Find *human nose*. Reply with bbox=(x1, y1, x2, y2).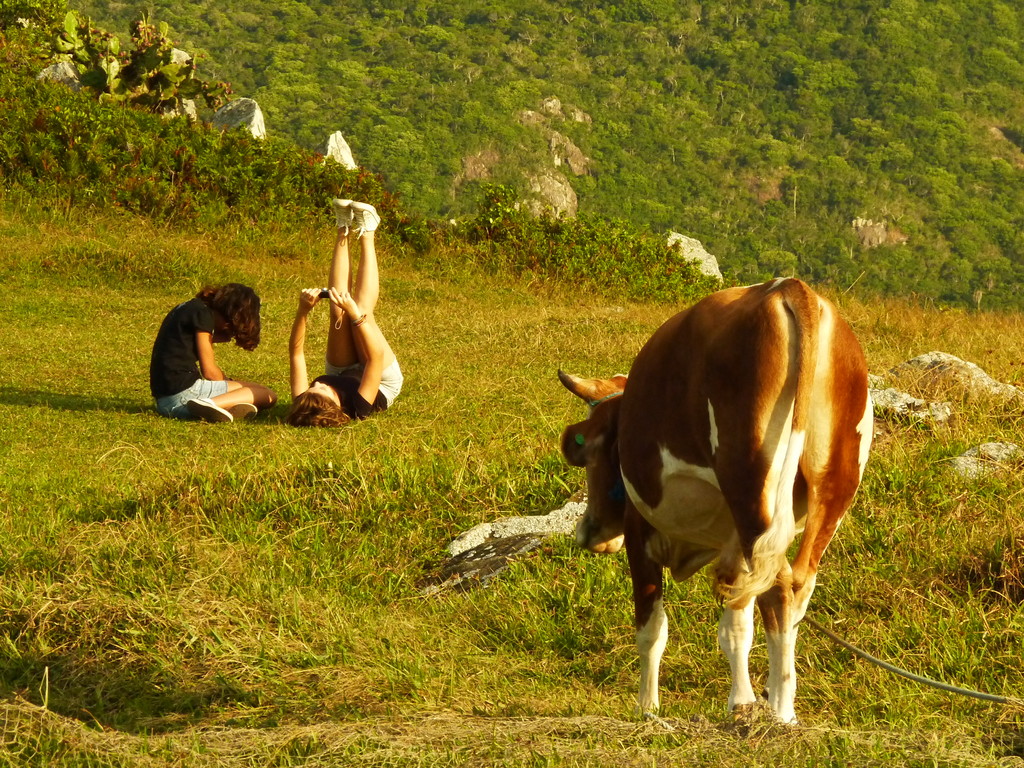
bbox=(314, 382, 320, 387).
